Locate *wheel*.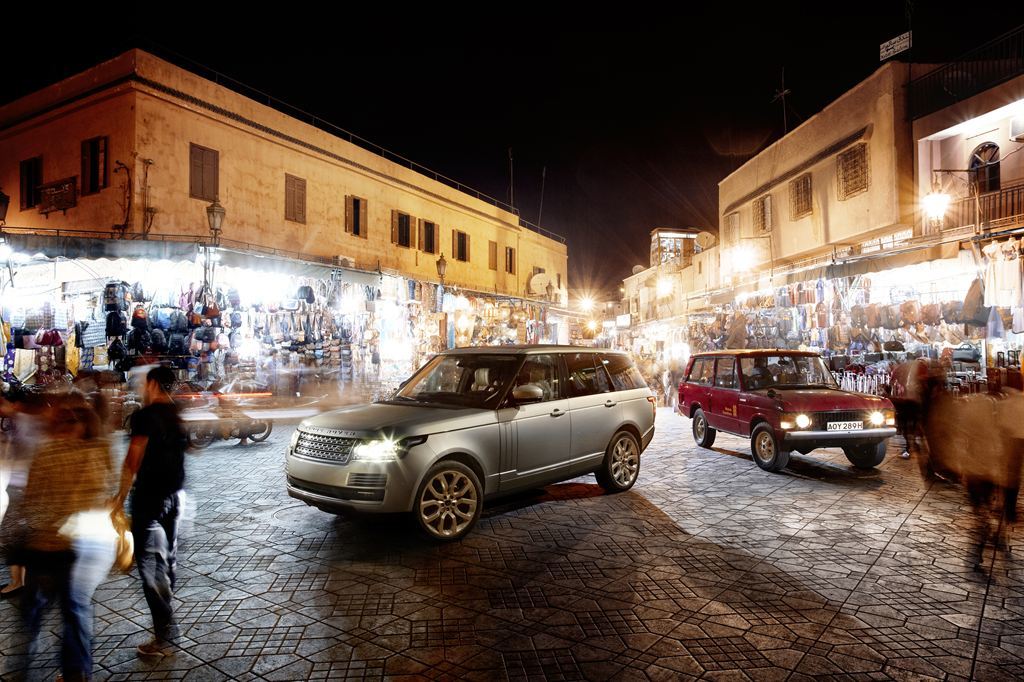
Bounding box: <region>752, 431, 788, 475</region>.
